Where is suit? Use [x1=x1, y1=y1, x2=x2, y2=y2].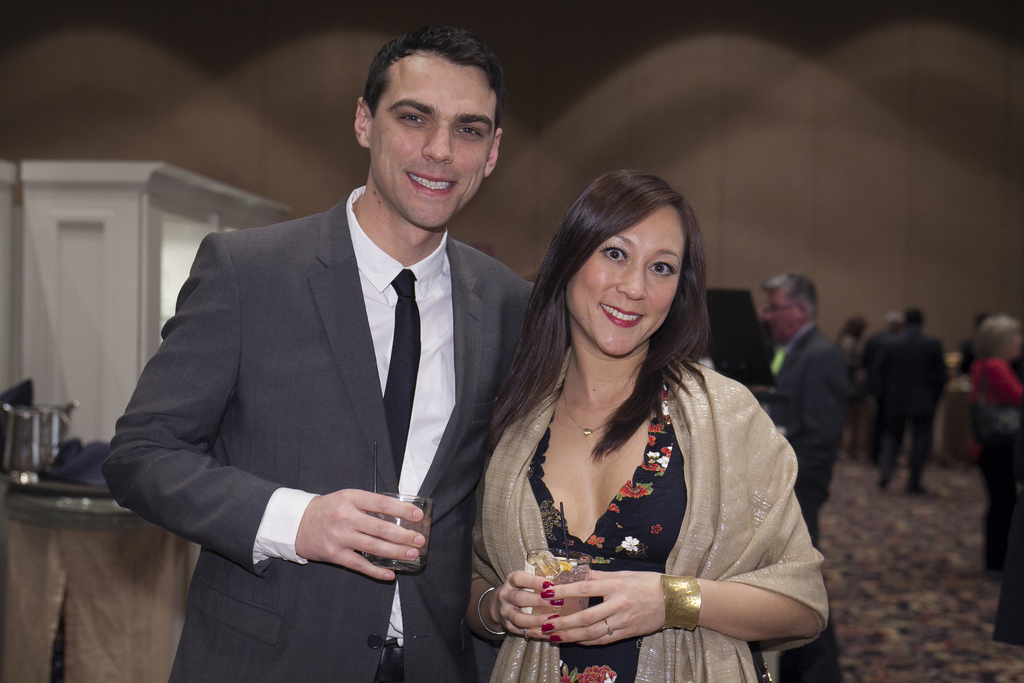
[x1=879, y1=329, x2=948, y2=490].
